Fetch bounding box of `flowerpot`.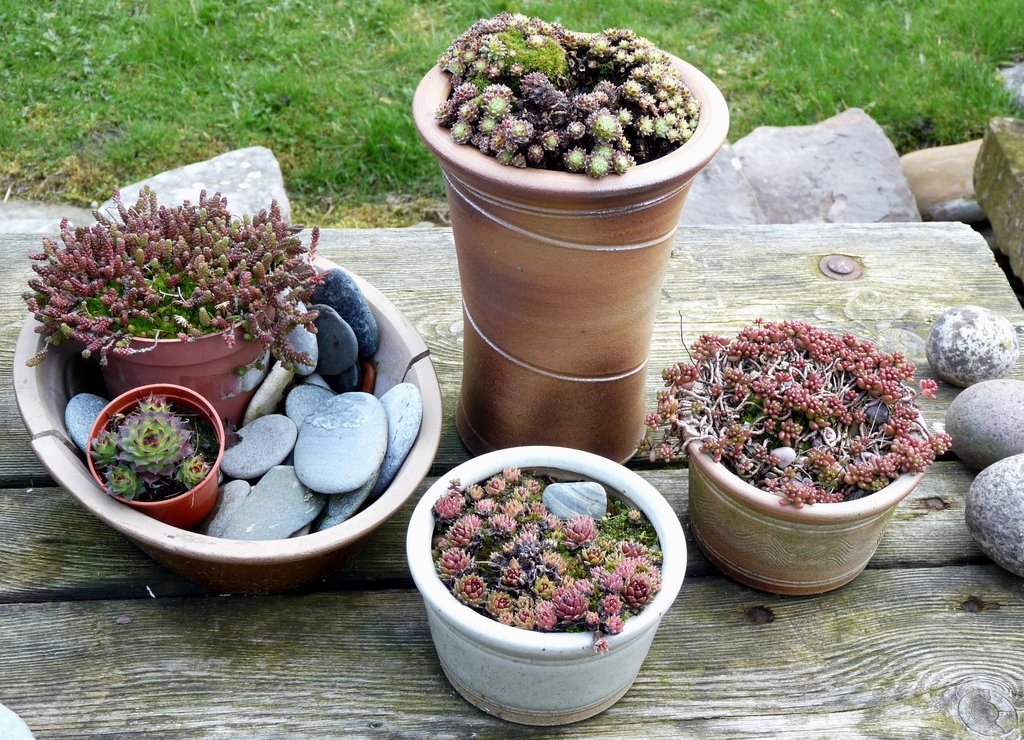
Bbox: detection(404, 445, 687, 728).
